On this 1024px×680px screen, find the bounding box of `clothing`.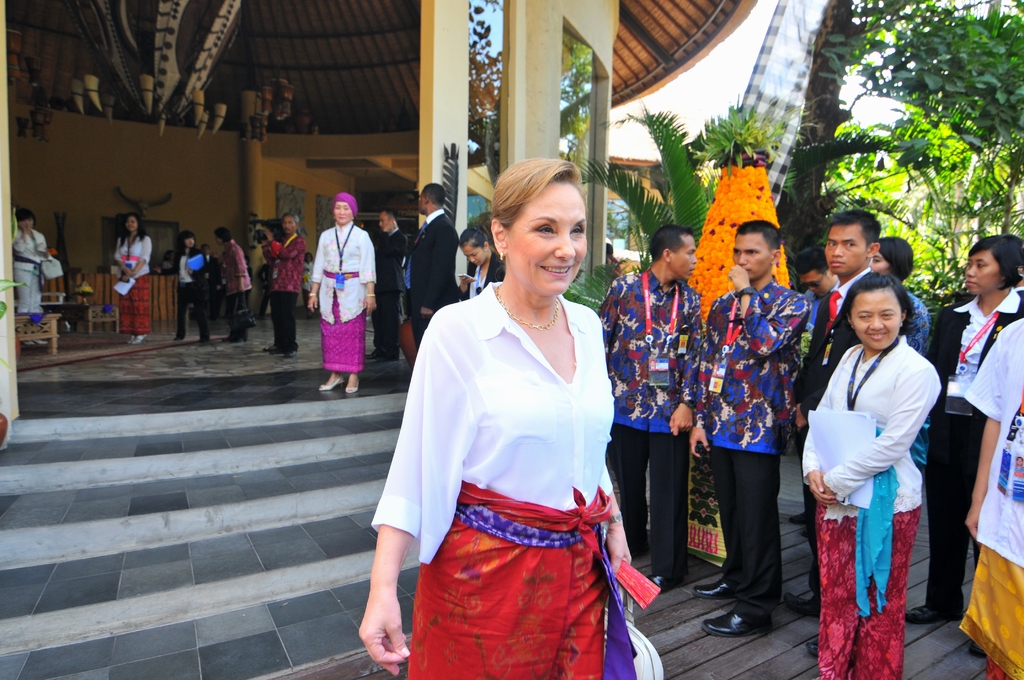
Bounding box: l=804, t=335, r=951, b=516.
